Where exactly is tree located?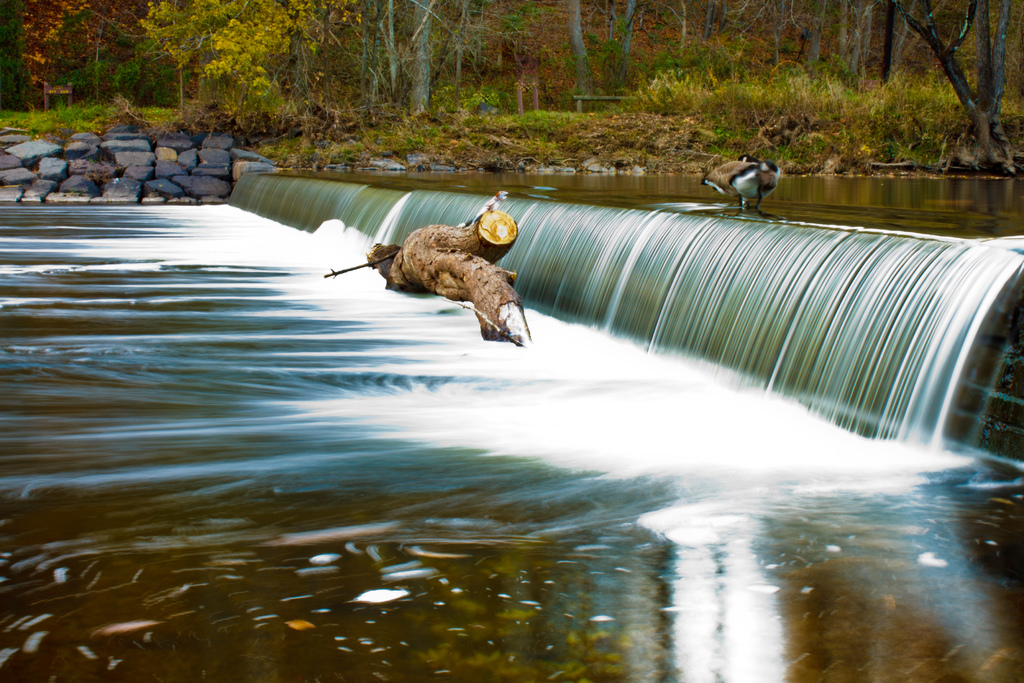
Its bounding box is <bbox>452, 0, 540, 117</bbox>.
